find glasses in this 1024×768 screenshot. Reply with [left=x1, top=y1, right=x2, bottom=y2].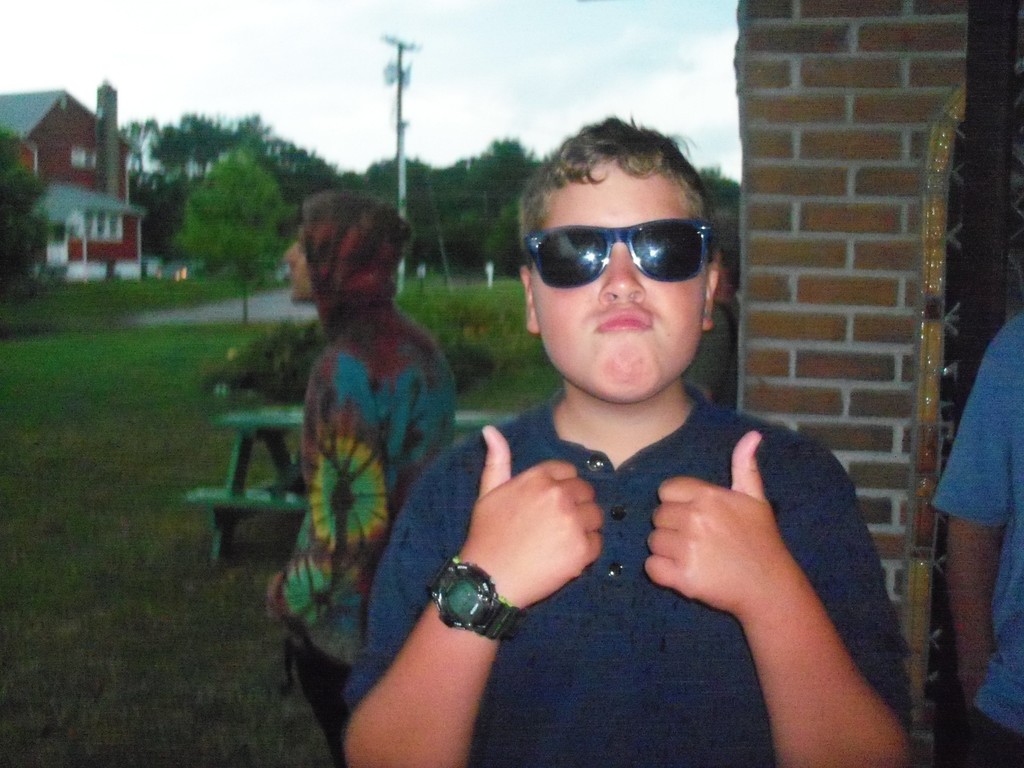
[left=522, top=216, right=713, bottom=294].
